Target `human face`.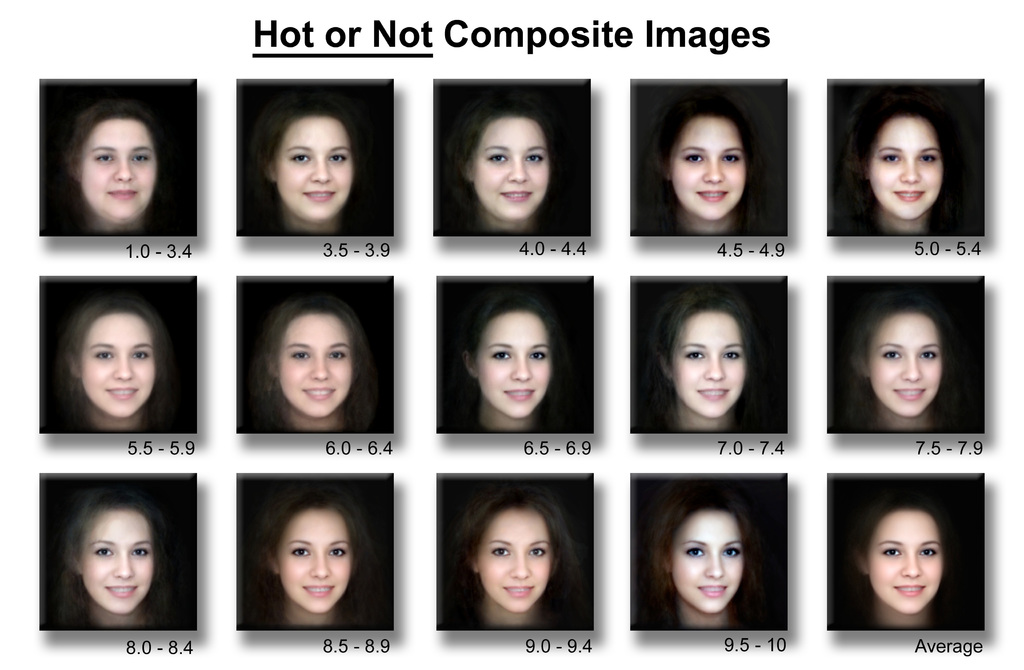
Target region: Rect(872, 315, 942, 414).
